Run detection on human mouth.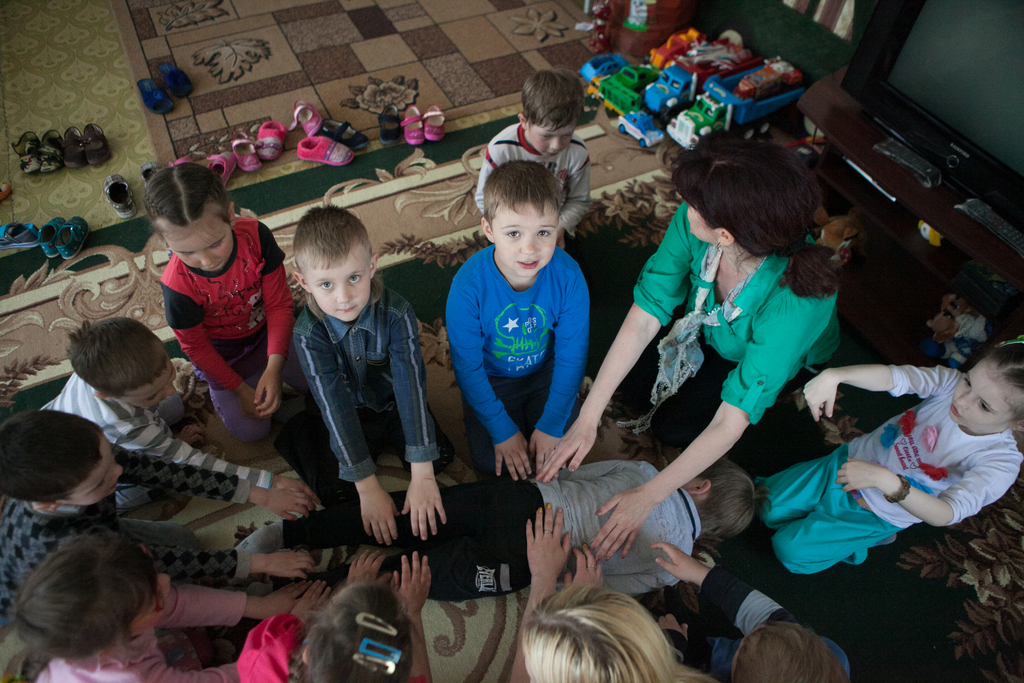
Result: box=[947, 403, 962, 417].
